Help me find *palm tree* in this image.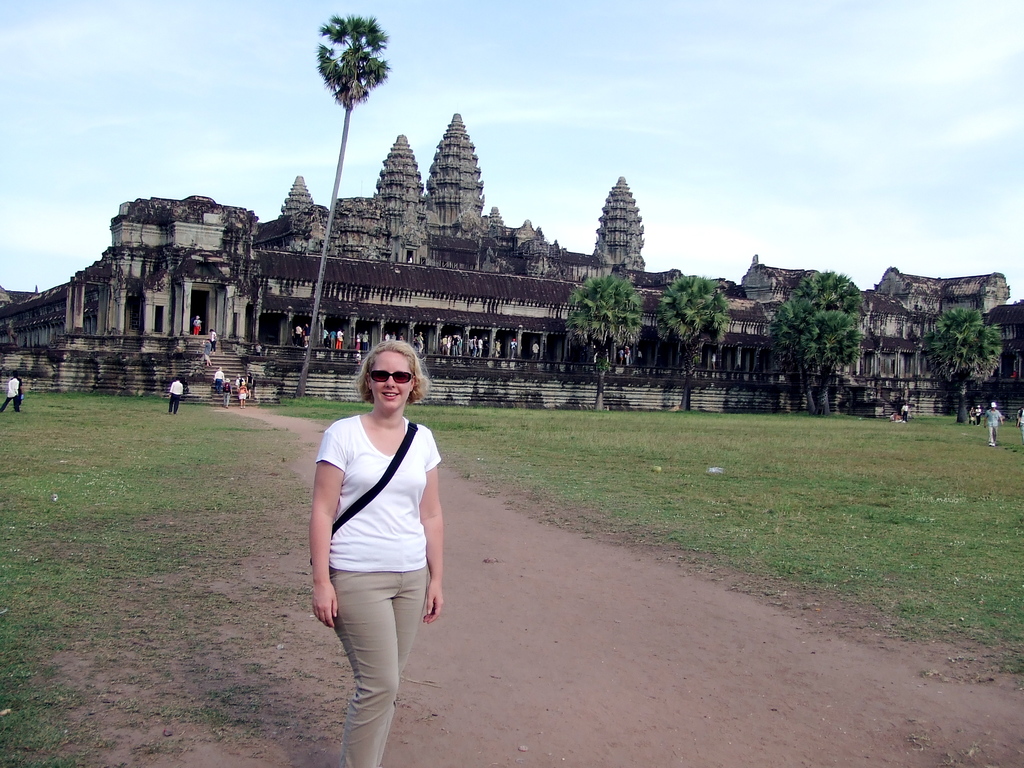
Found it: 911,299,1006,426.
